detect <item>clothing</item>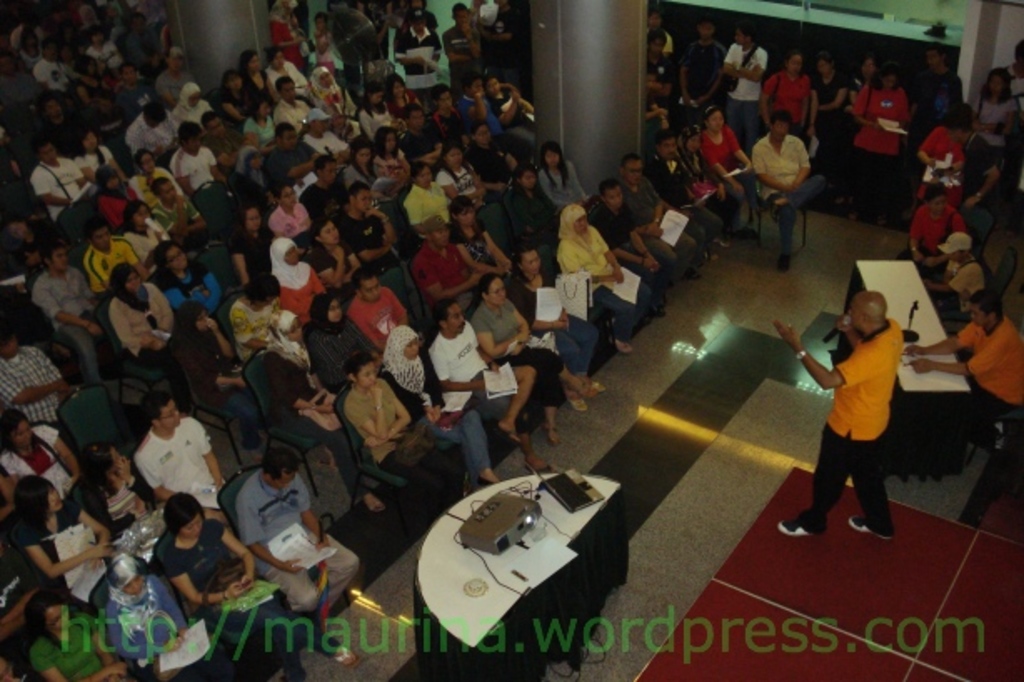
[417,243,460,302]
